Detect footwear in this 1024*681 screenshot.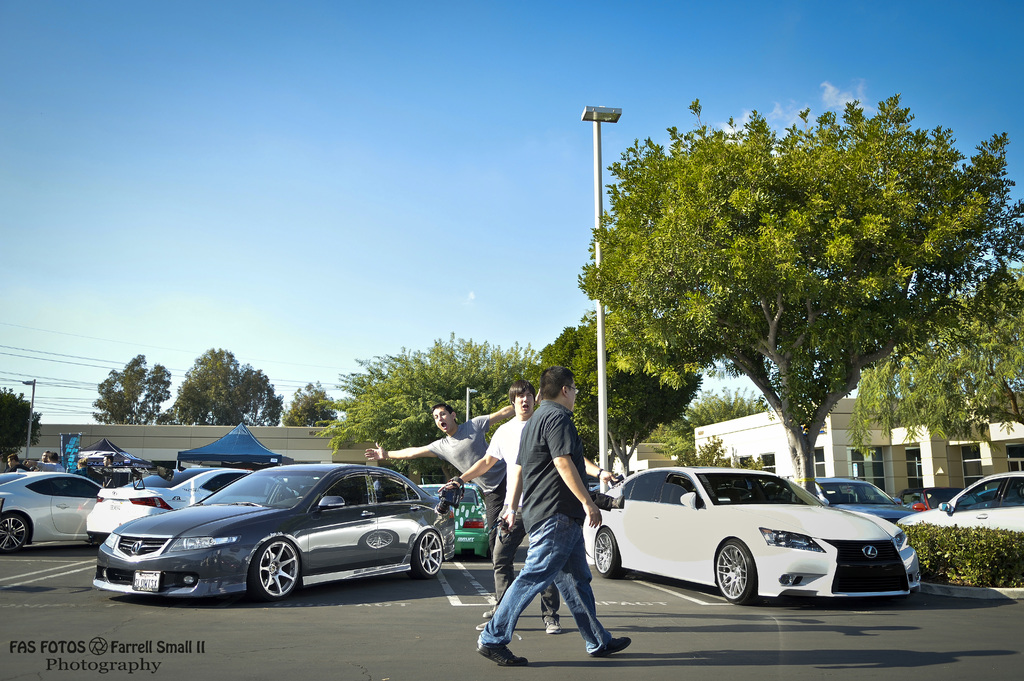
Detection: bbox=[476, 620, 486, 628].
